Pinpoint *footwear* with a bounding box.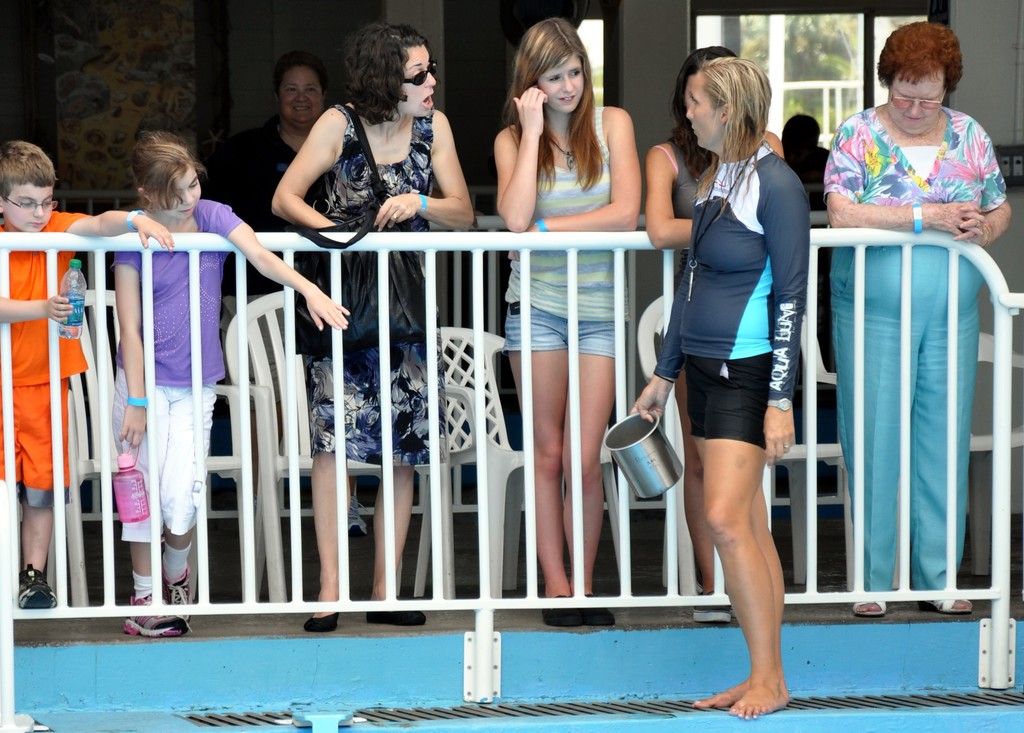
[854, 597, 884, 613].
